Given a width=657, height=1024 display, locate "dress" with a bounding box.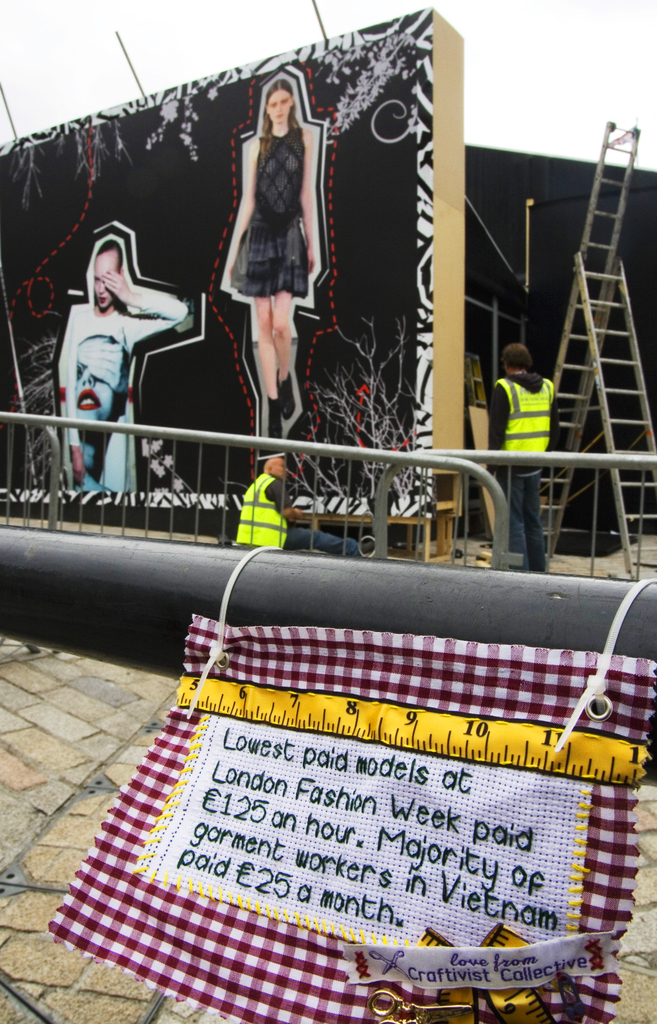
Located: (x1=228, y1=127, x2=310, y2=294).
